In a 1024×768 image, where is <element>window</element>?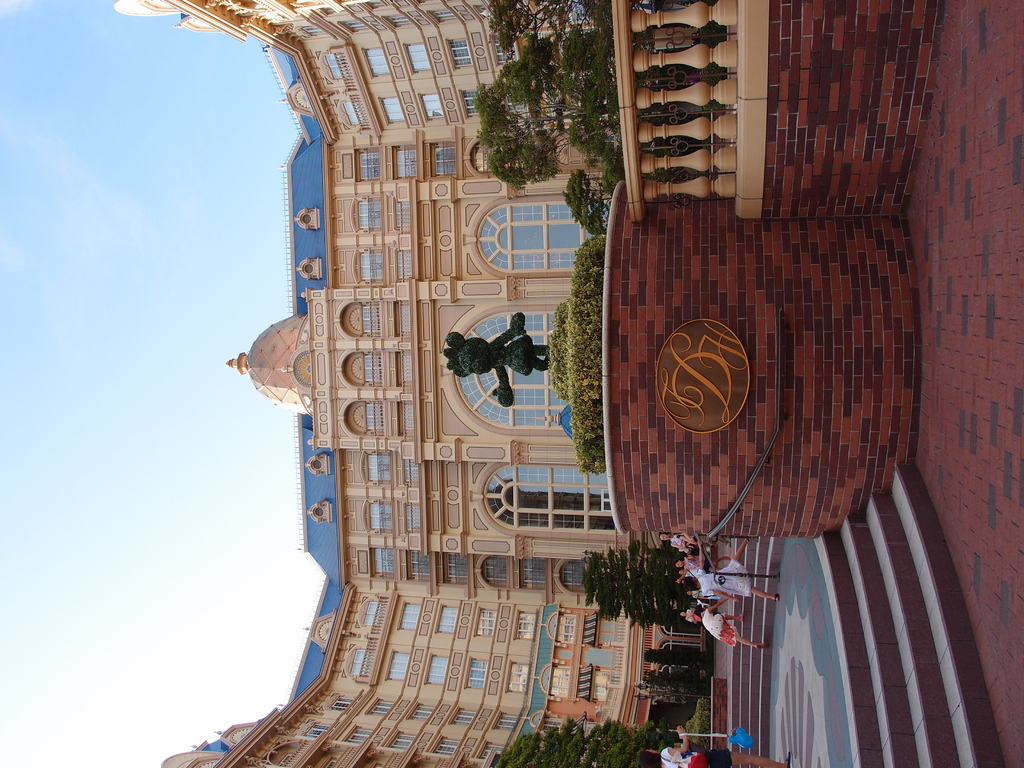
region(329, 696, 357, 712).
